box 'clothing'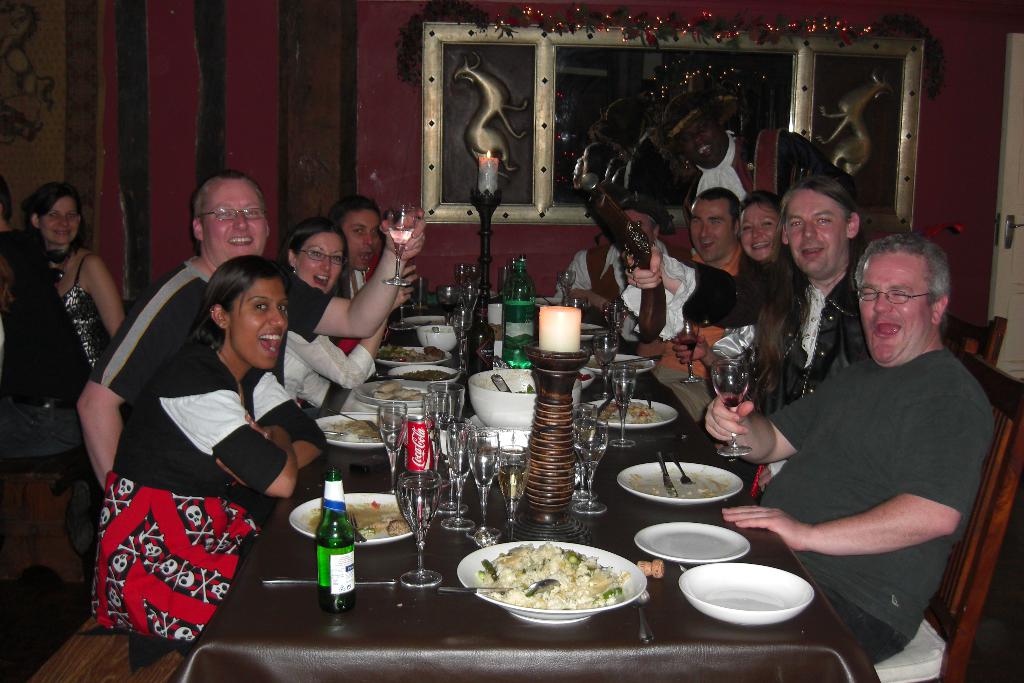
(x1=659, y1=263, x2=860, y2=399)
